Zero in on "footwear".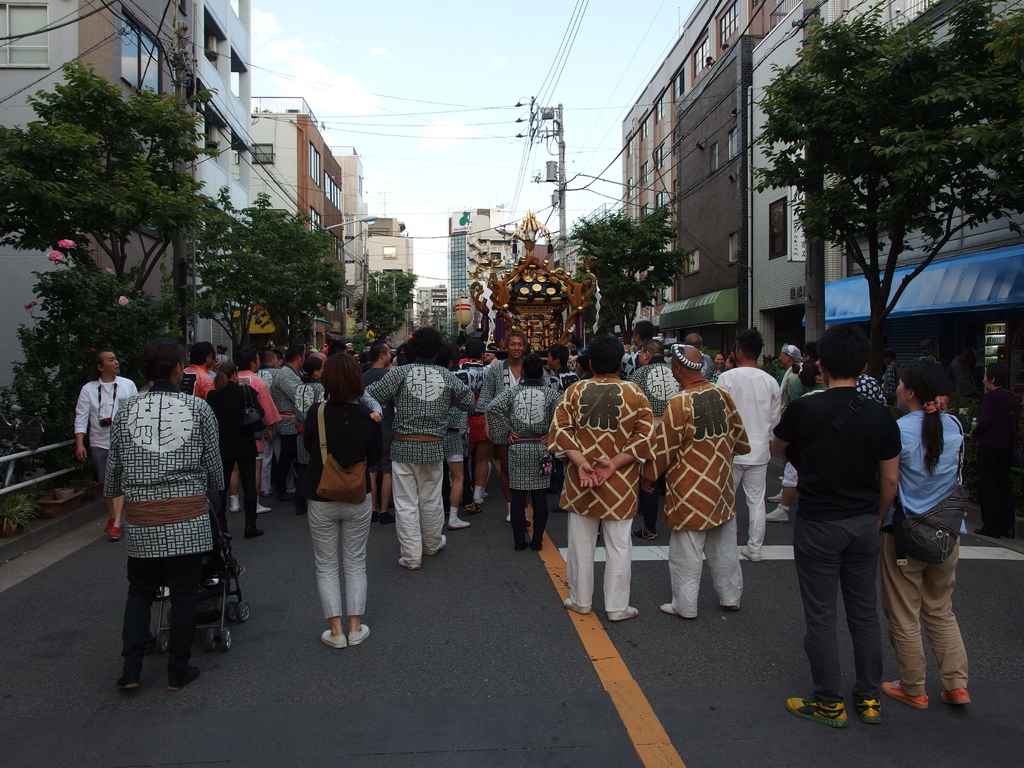
Zeroed in: region(250, 525, 266, 538).
